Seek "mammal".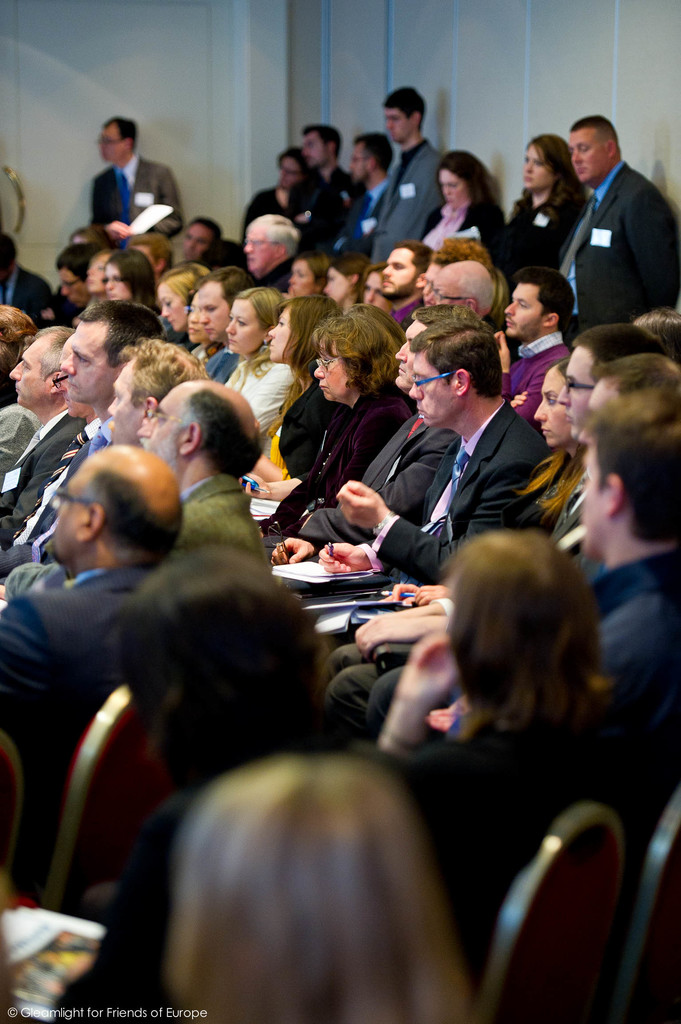
<box>87,114,178,232</box>.
